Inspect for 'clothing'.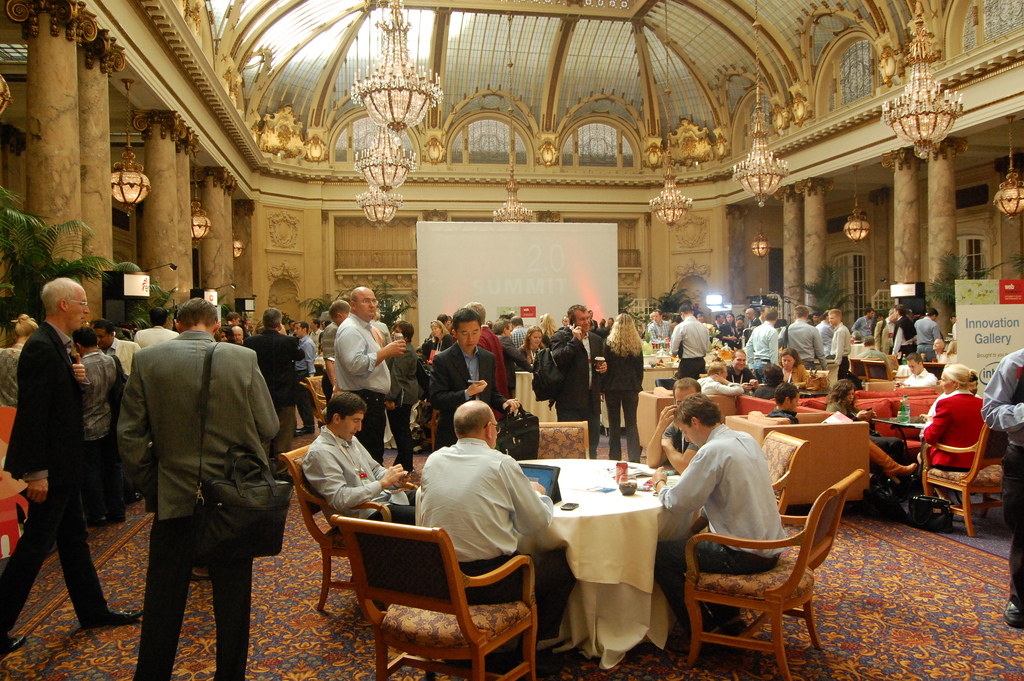
Inspection: [980, 349, 1022, 609].
